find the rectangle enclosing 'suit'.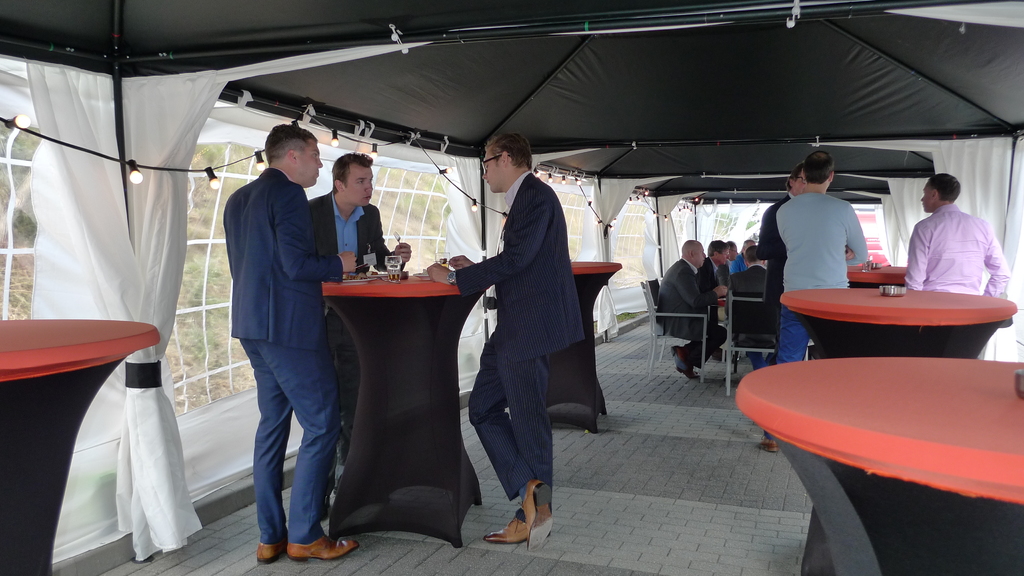
[703,259,735,293].
